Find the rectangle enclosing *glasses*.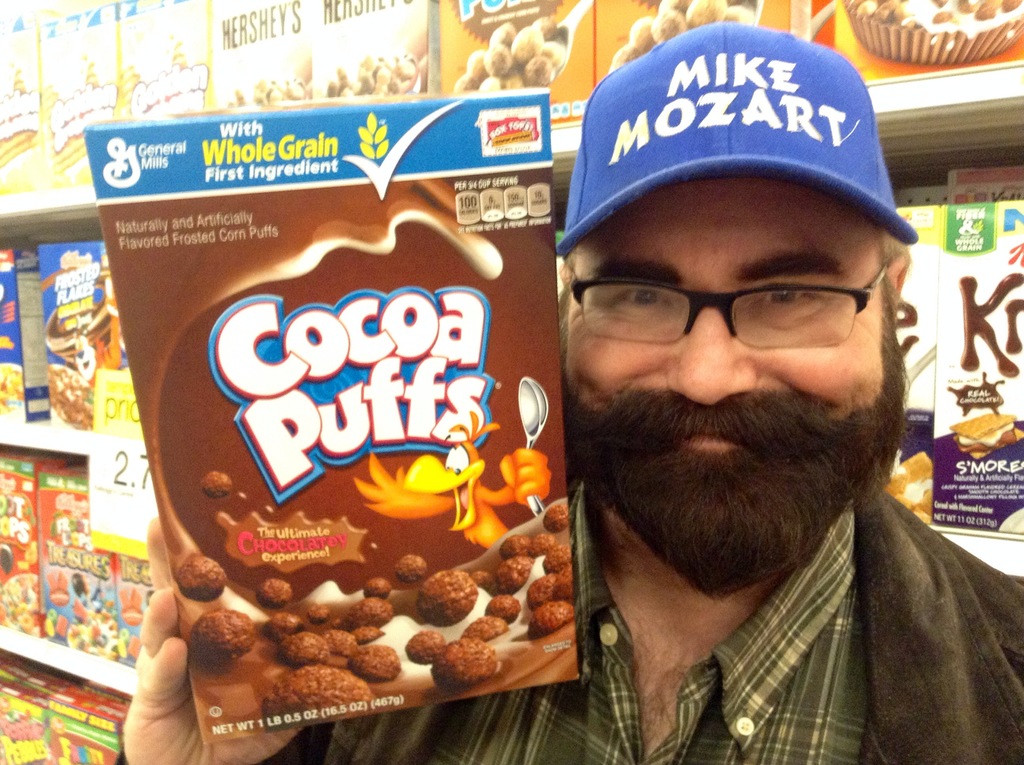
559:257:898:337.
